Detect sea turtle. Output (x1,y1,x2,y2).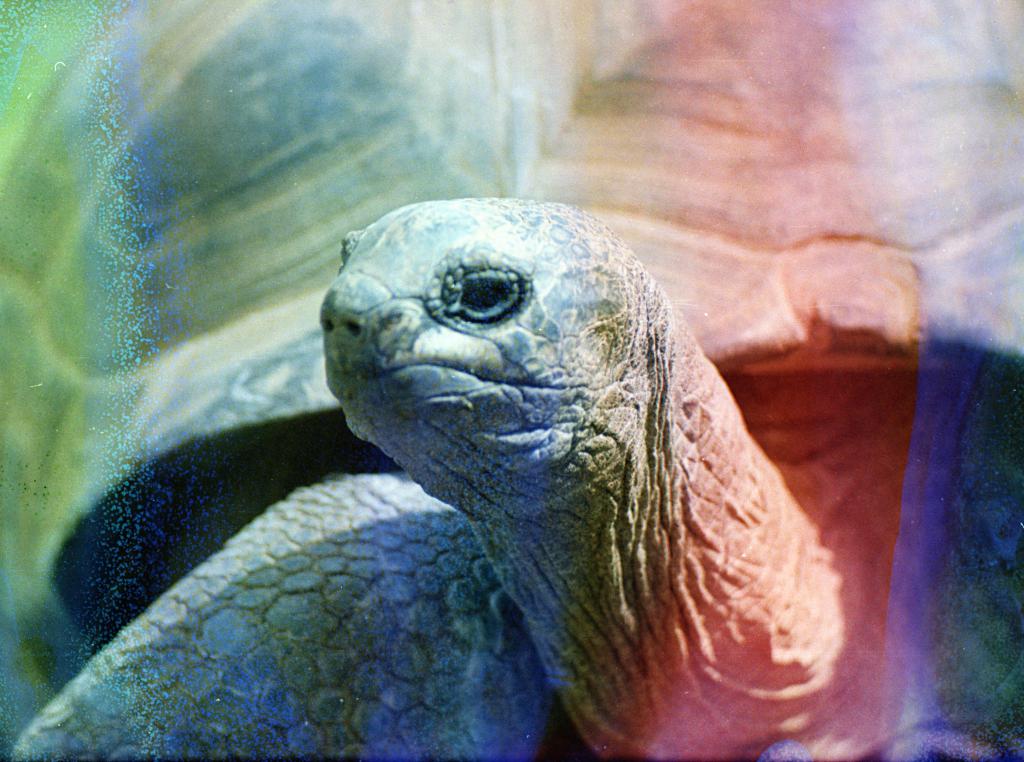
(0,0,1023,761).
